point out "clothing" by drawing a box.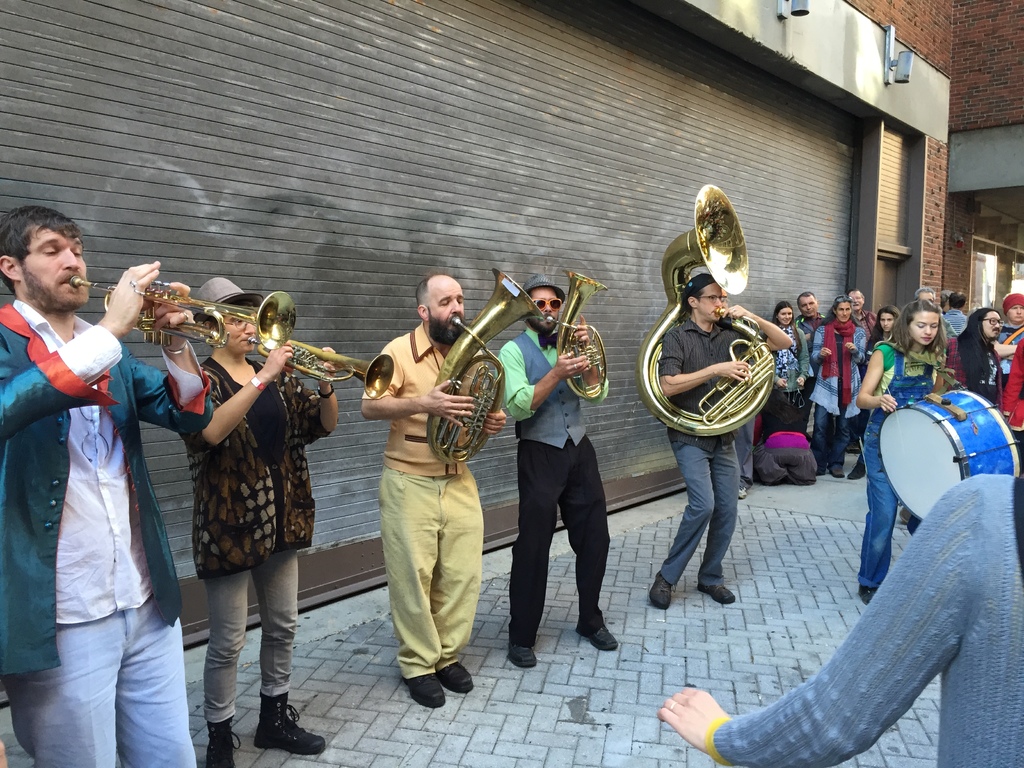
(705,477,1023,767).
